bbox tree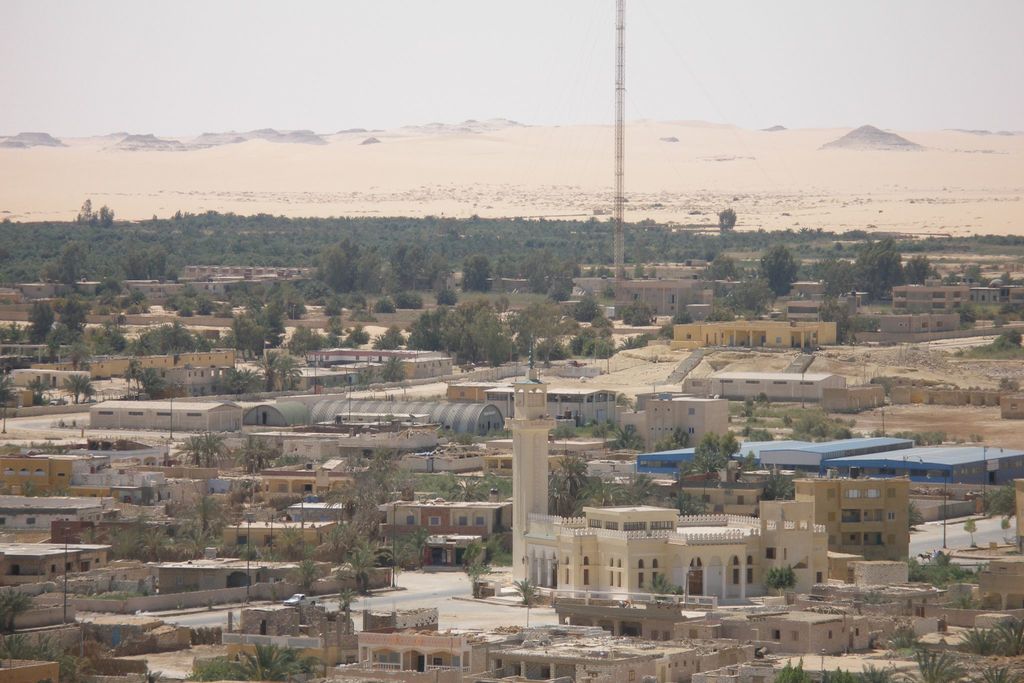
505, 298, 616, 386
